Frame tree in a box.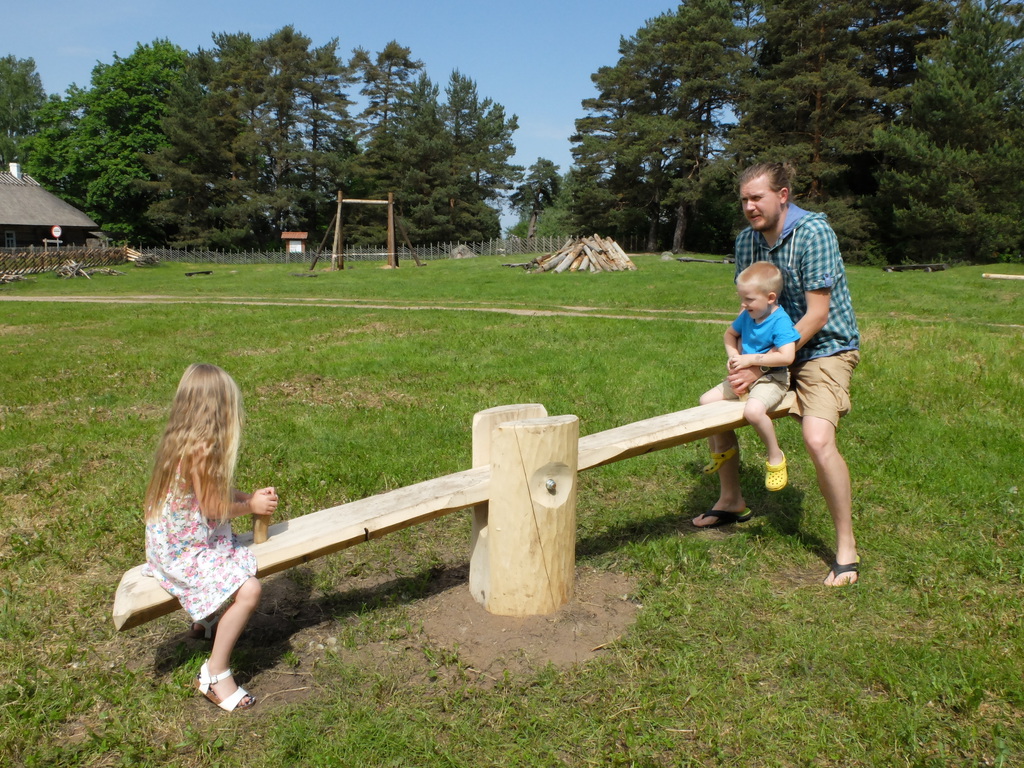
box=[873, 0, 1023, 269].
